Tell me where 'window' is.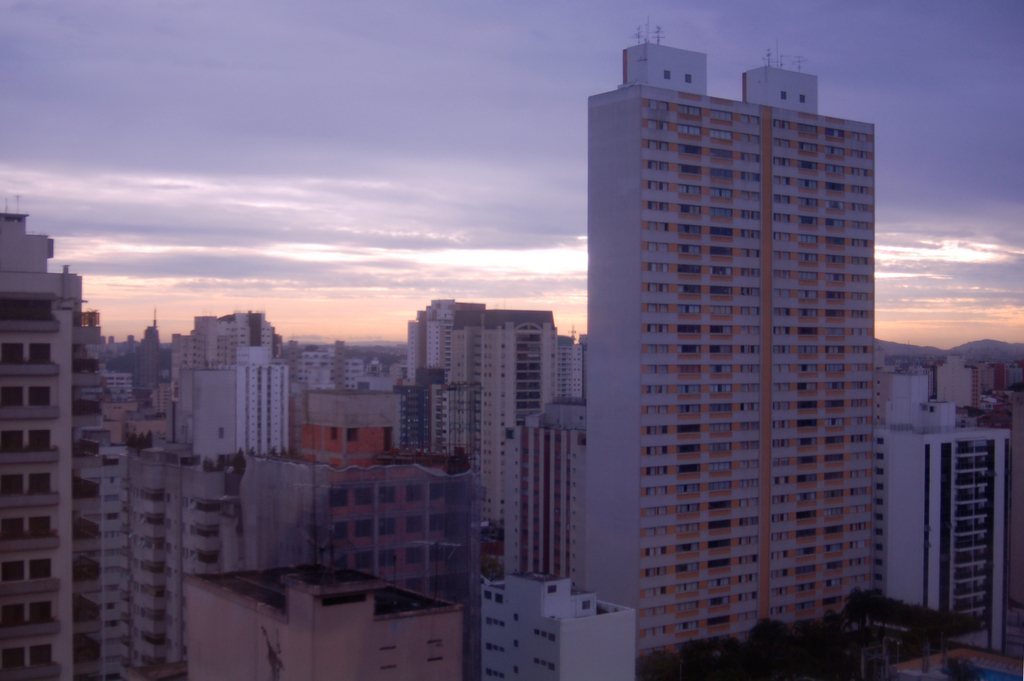
'window' is at bbox(673, 544, 695, 555).
